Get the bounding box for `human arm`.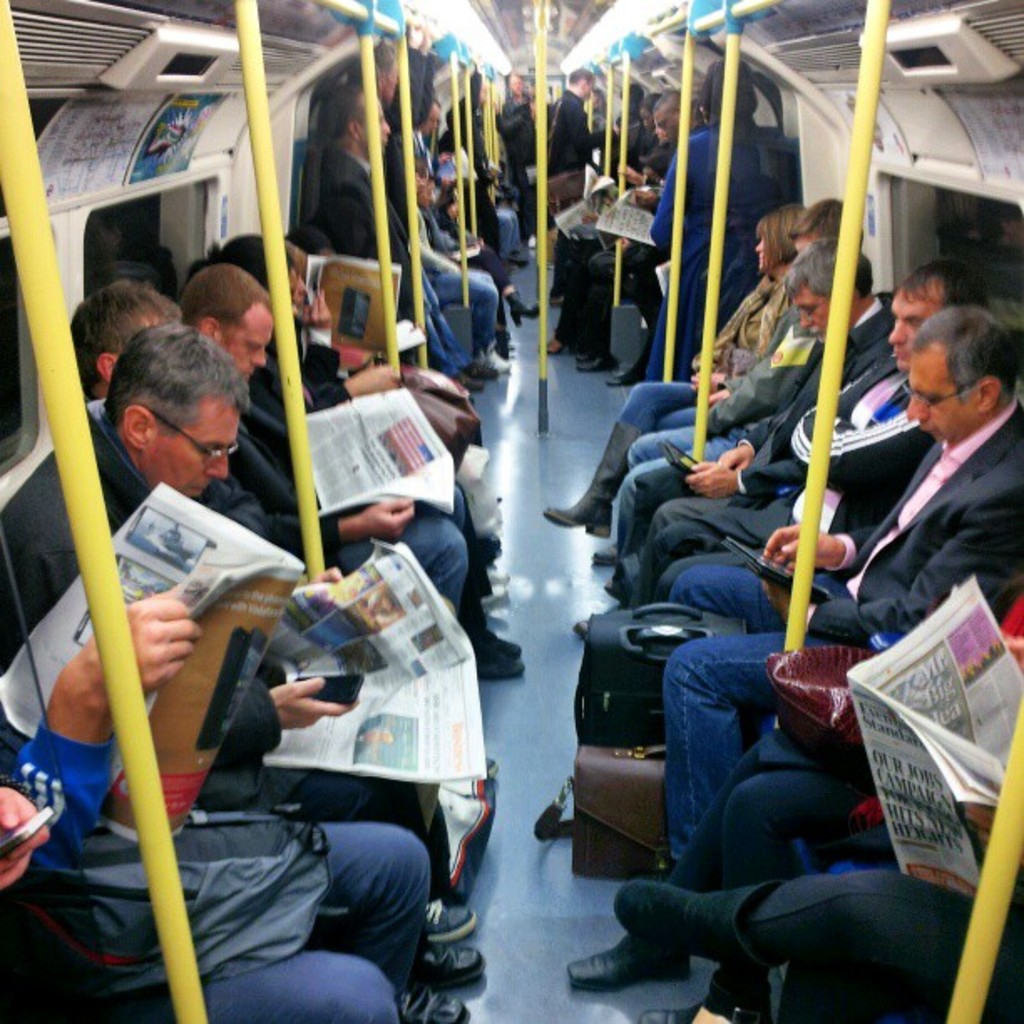
[x1=288, y1=363, x2=407, y2=407].
